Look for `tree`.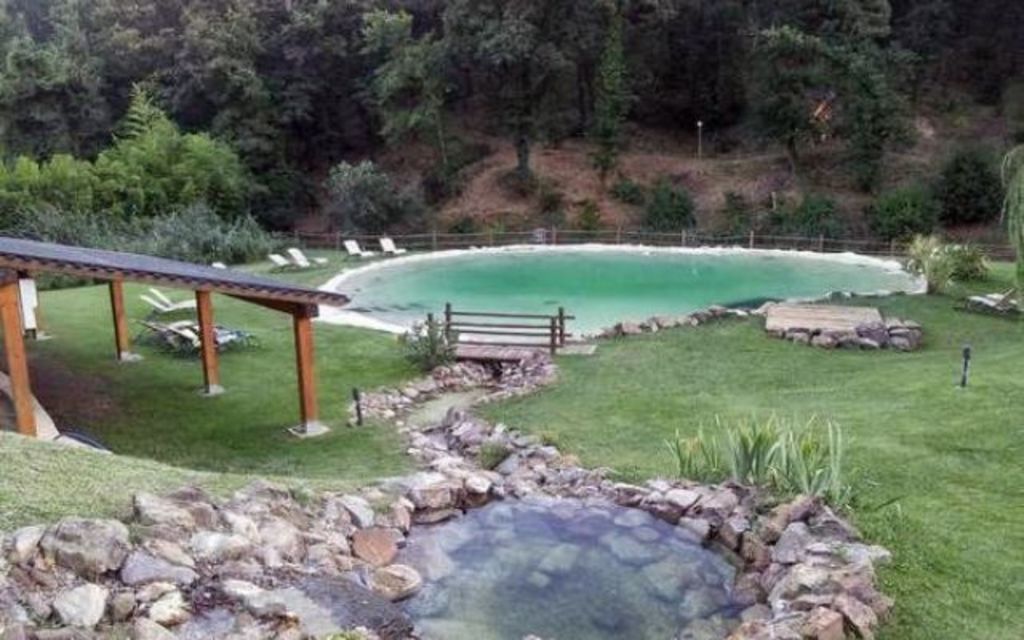
Found: box(914, 90, 1013, 242).
